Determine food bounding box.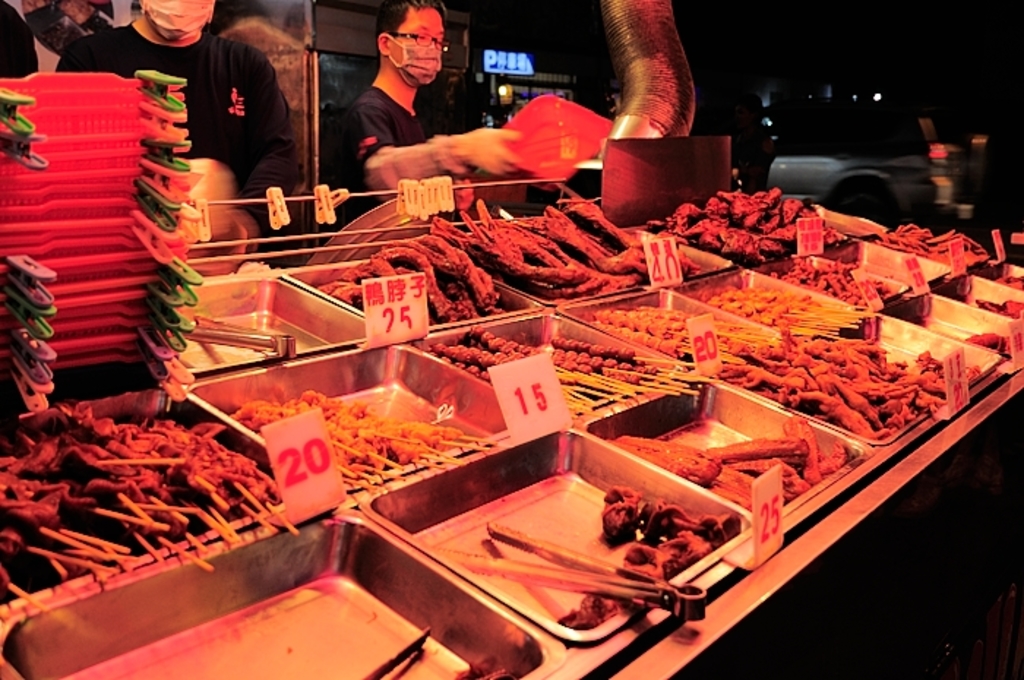
Determined: detection(696, 276, 863, 338).
